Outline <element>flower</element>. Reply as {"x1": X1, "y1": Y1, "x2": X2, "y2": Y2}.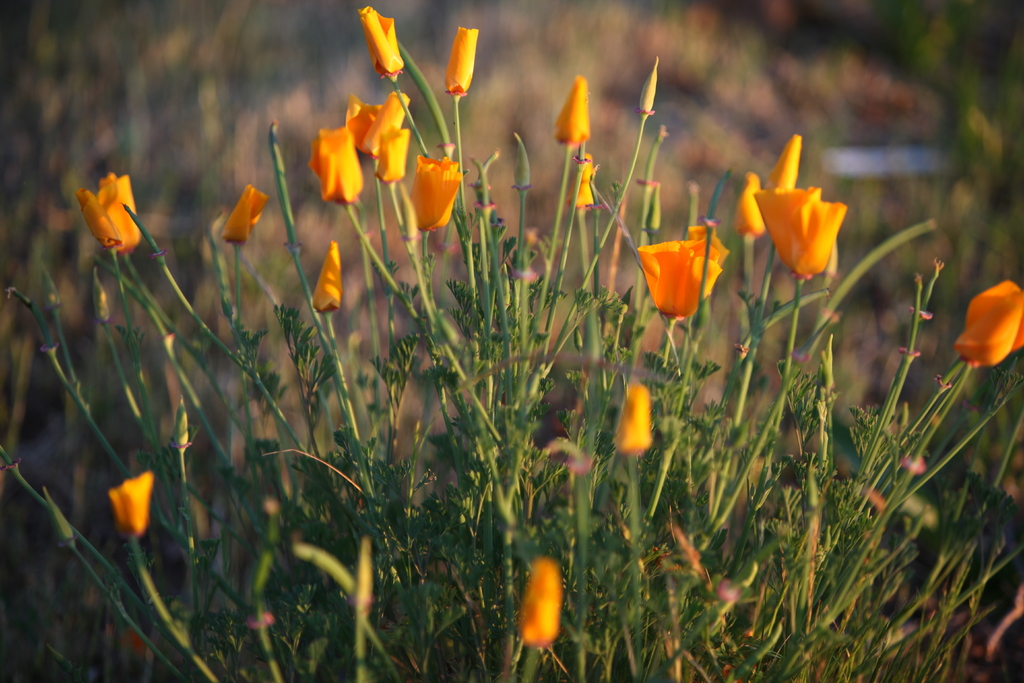
{"x1": 358, "y1": 5, "x2": 408, "y2": 79}.
